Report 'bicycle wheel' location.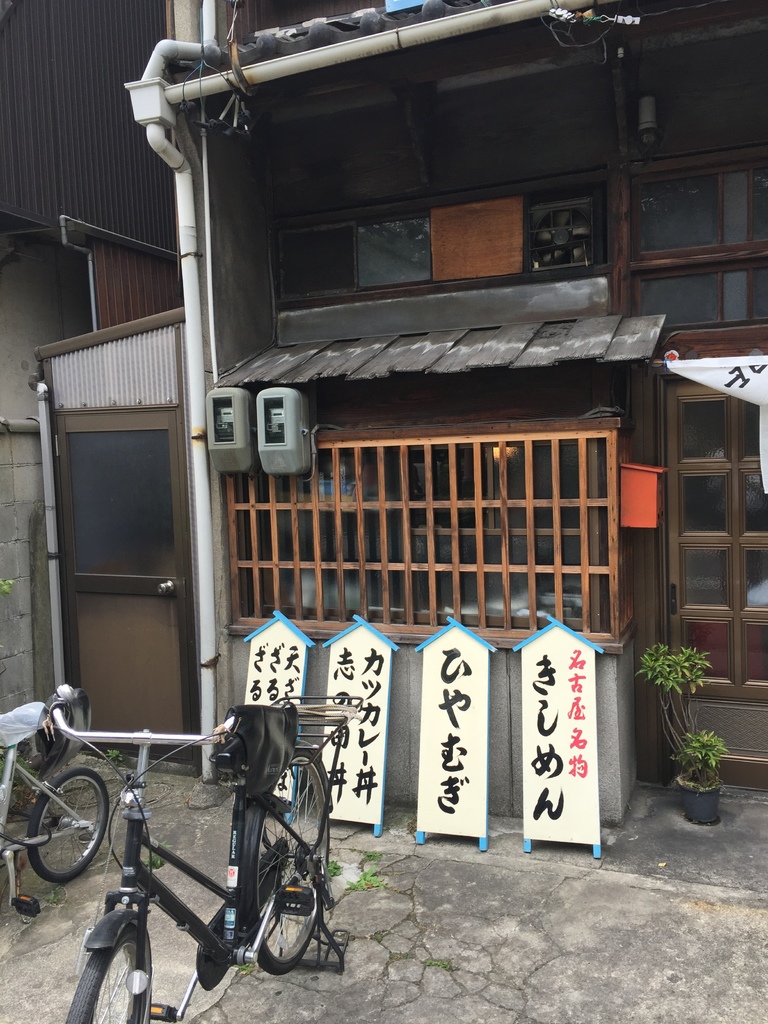
Report: rect(65, 924, 149, 1023).
